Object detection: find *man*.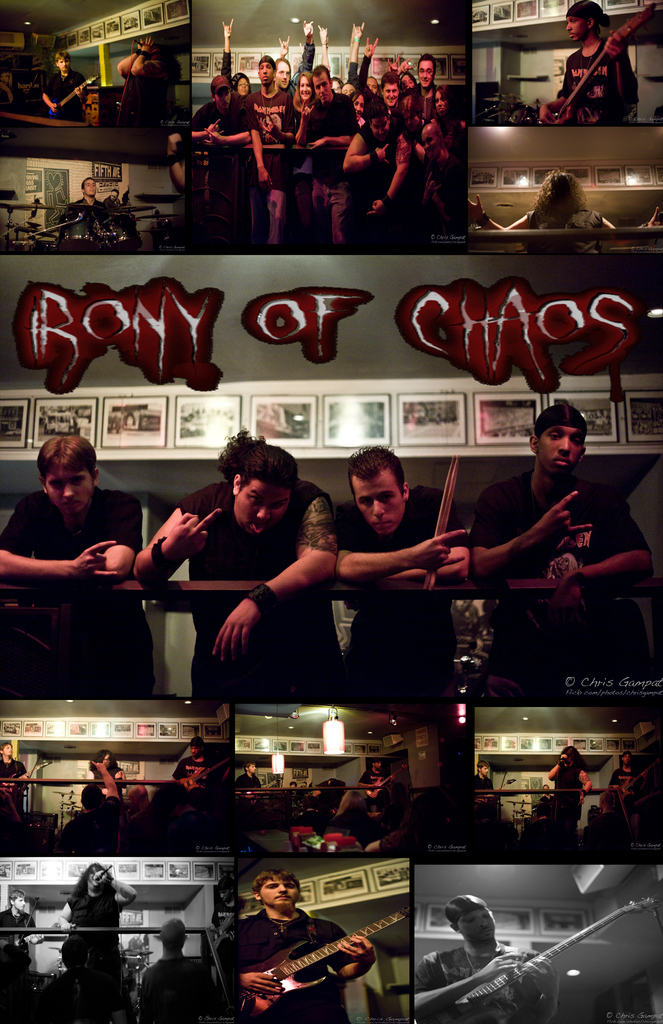
rect(421, 401, 640, 657).
